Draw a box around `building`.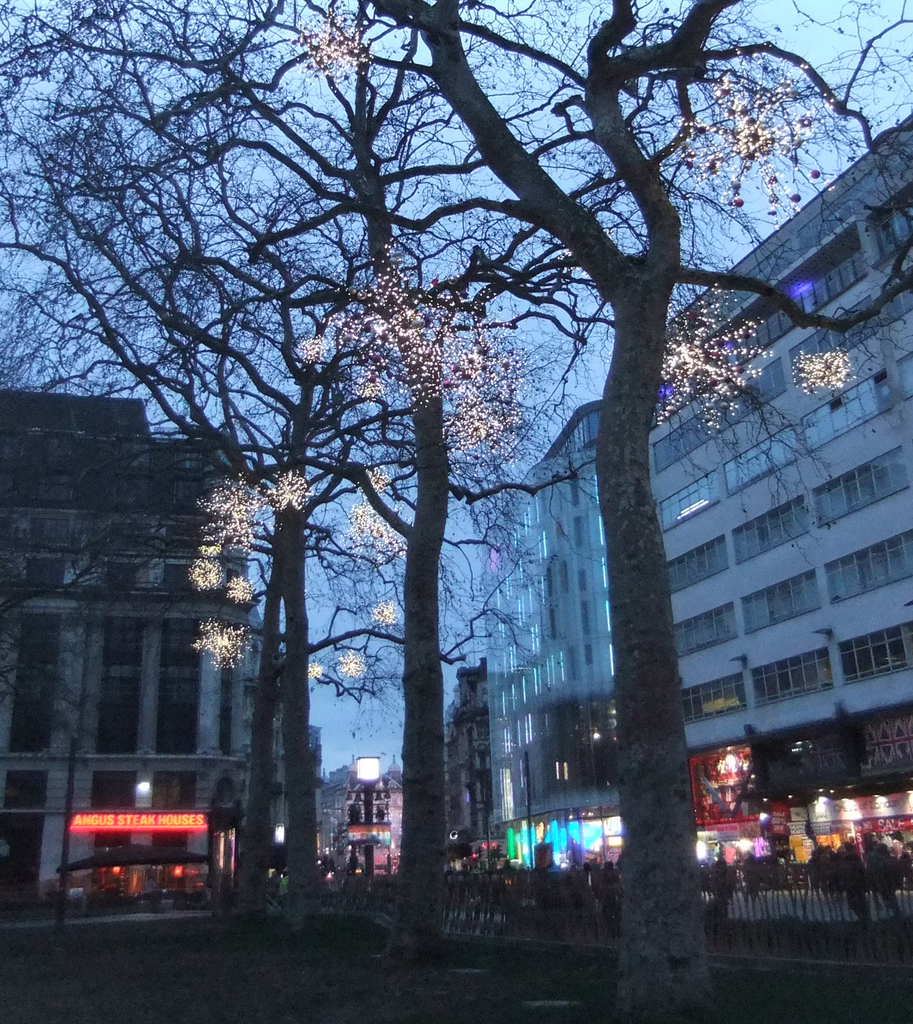
rect(327, 763, 400, 869).
